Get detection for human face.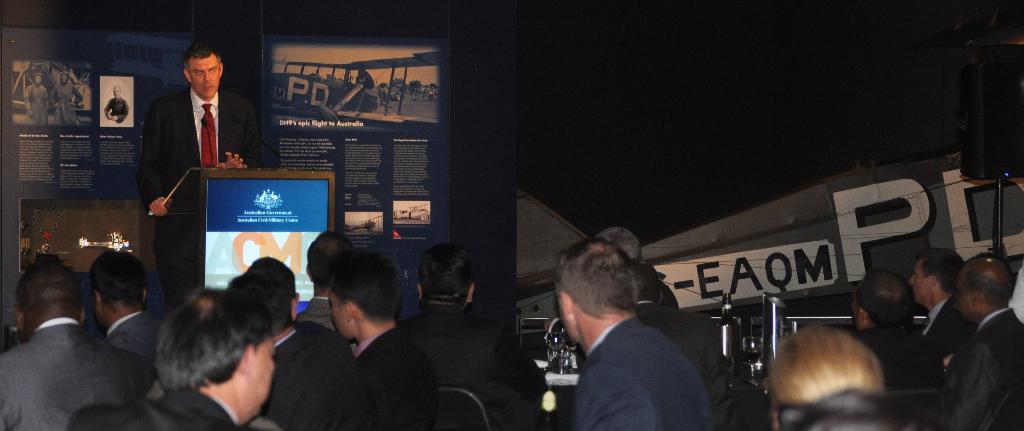
Detection: <box>953,275,984,320</box>.
